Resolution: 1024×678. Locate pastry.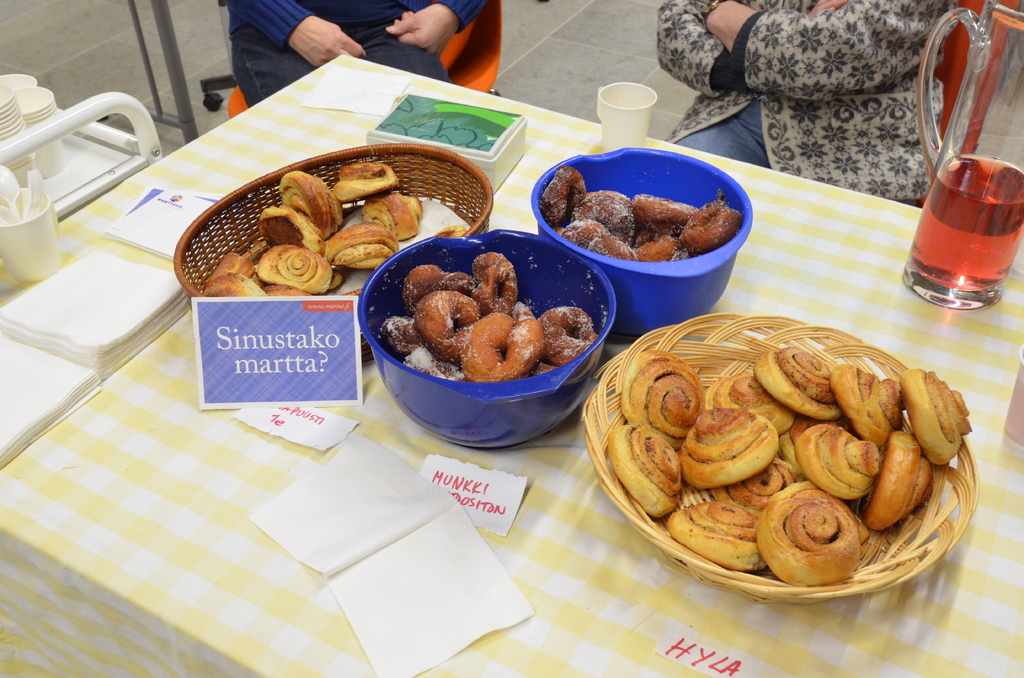
box(328, 222, 399, 271).
